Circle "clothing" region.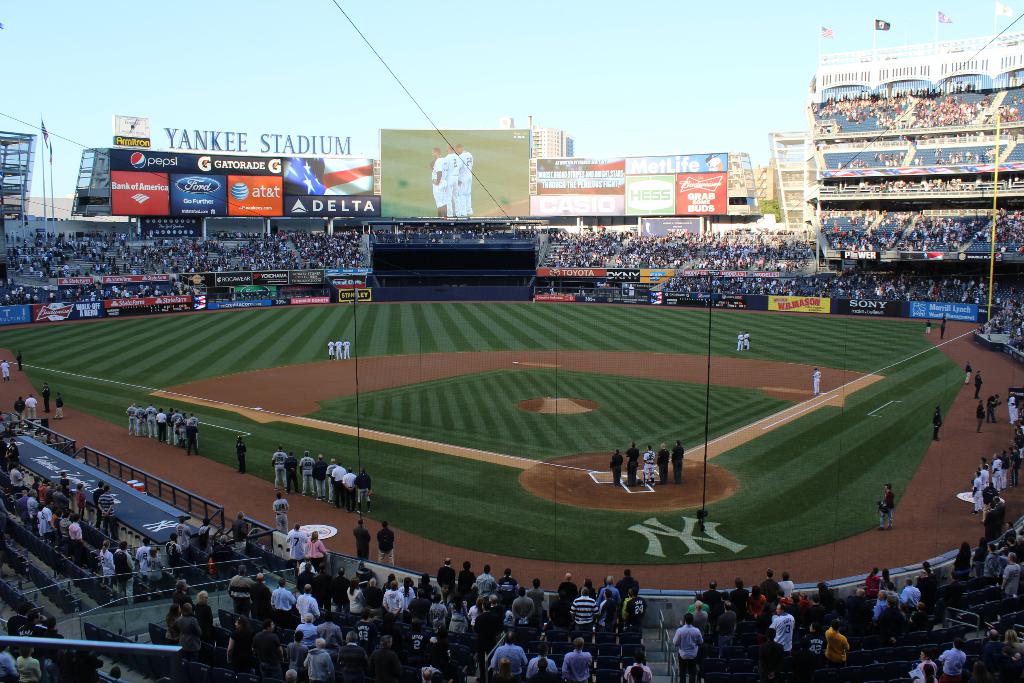
Region: pyautogui.locateOnScreen(675, 443, 685, 482).
